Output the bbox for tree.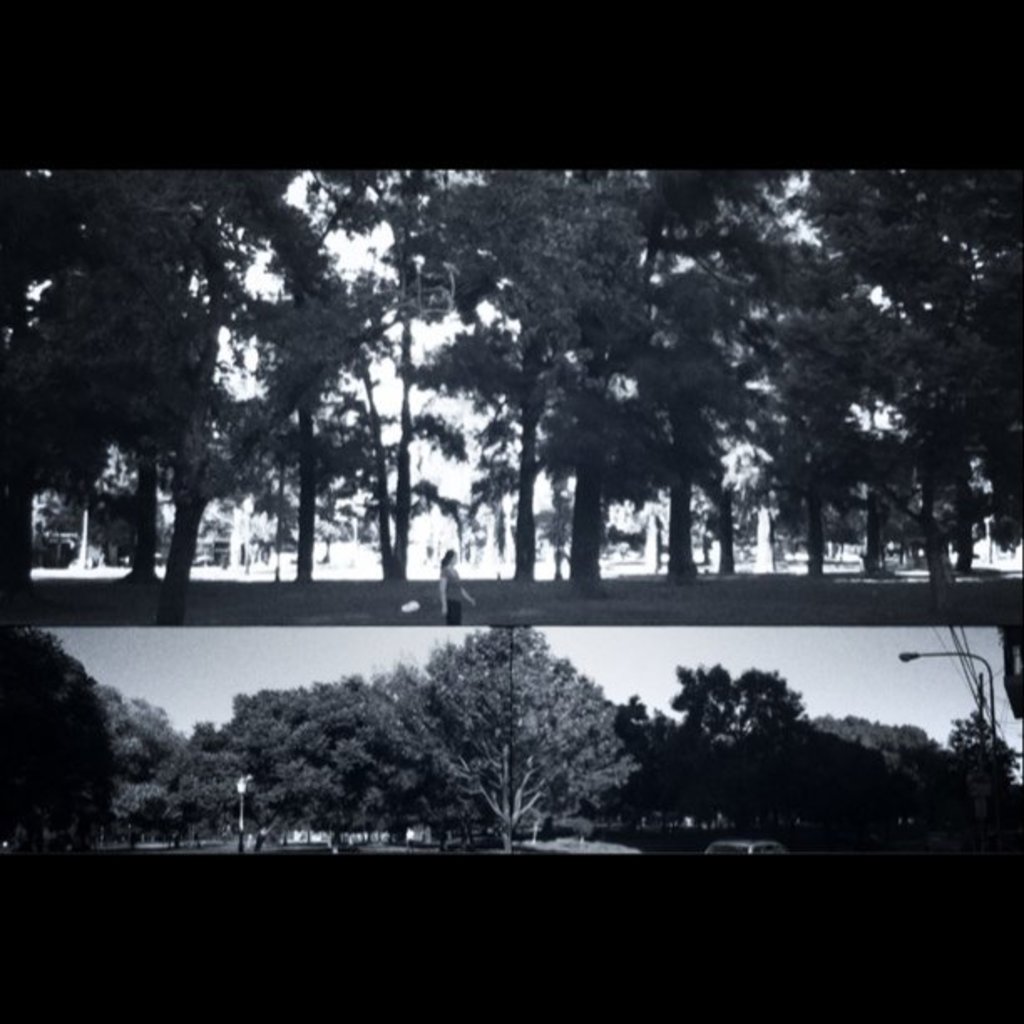
<bbox>107, 671, 383, 860</bbox>.
